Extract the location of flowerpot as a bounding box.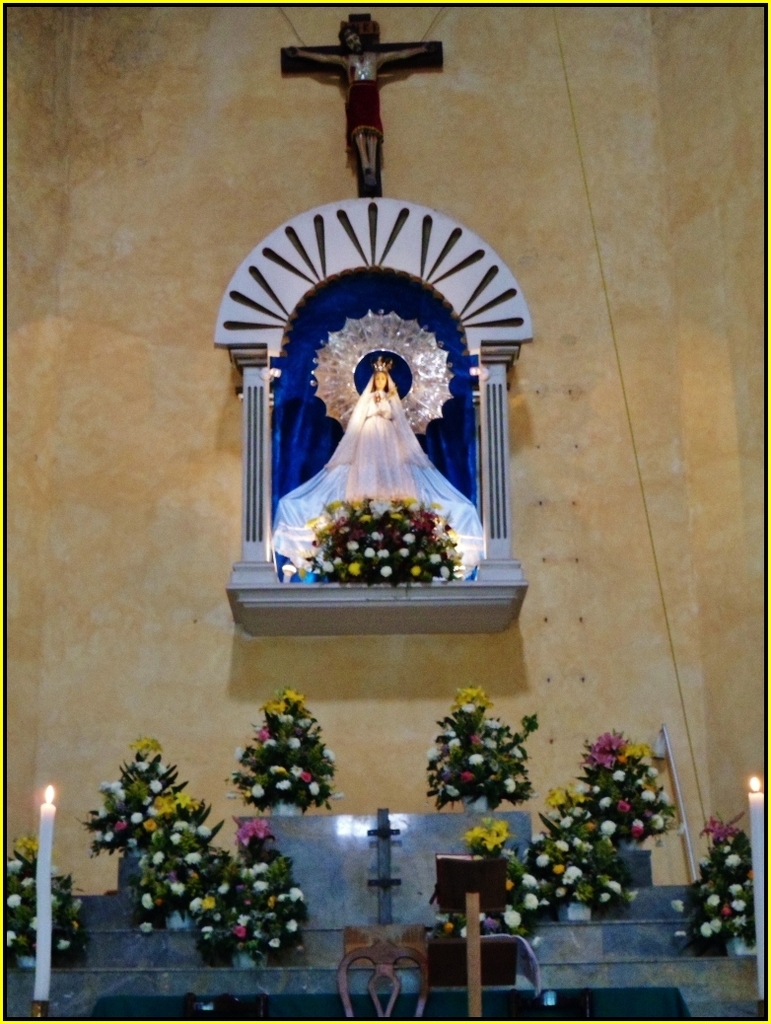
{"left": 555, "top": 907, "right": 594, "bottom": 922}.
